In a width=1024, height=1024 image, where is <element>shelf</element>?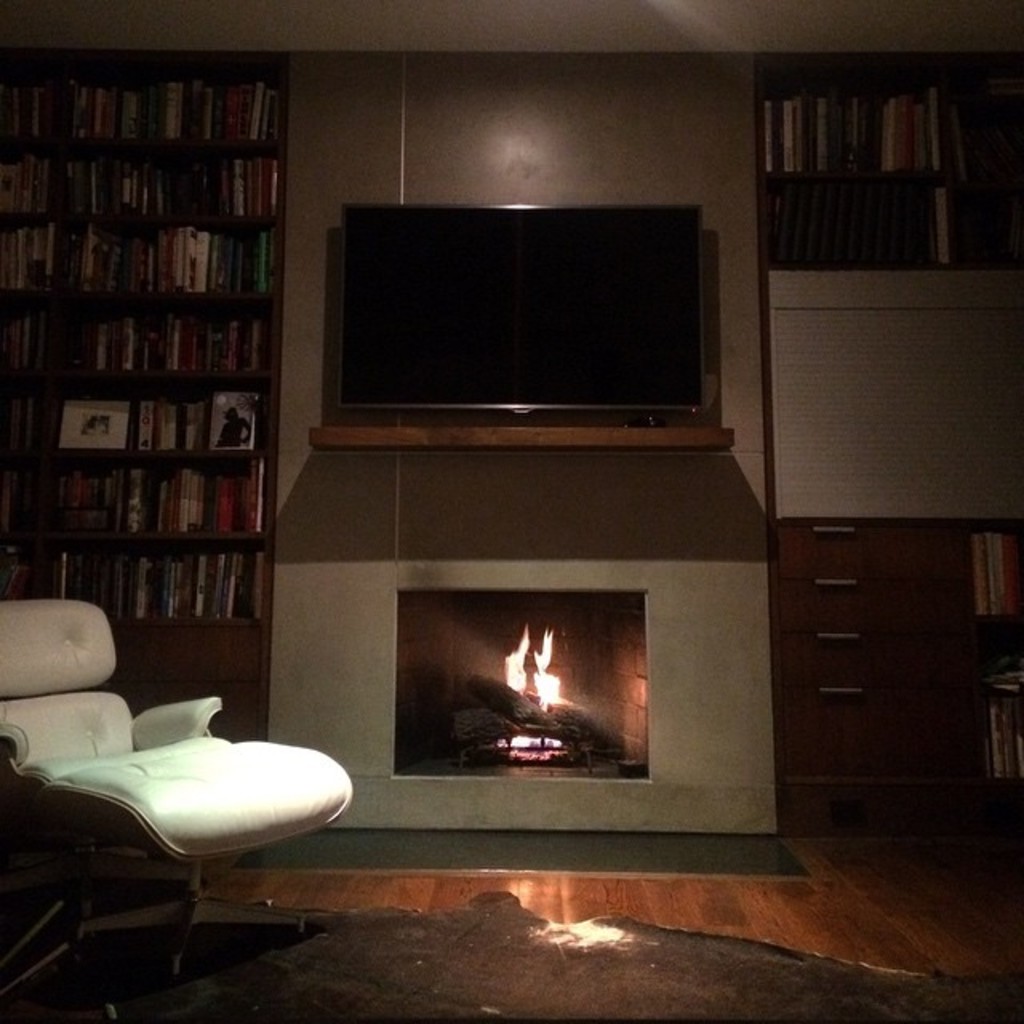
x1=0 y1=211 x2=262 y2=322.
